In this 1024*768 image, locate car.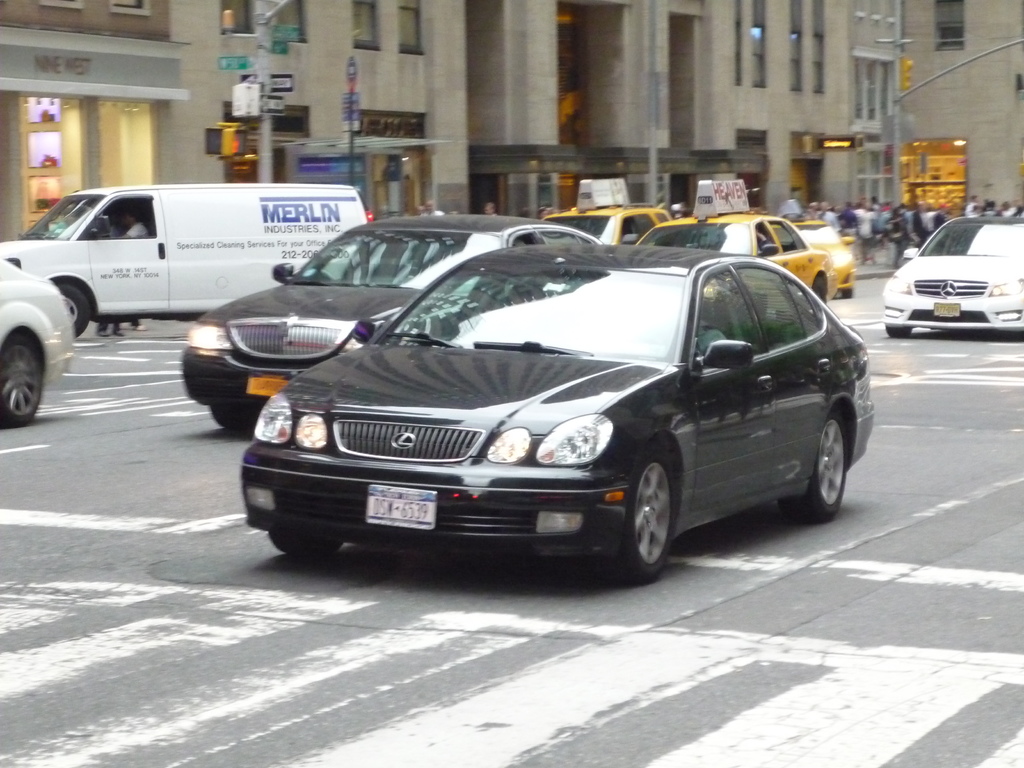
Bounding box: box(884, 213, 1023, 335).
